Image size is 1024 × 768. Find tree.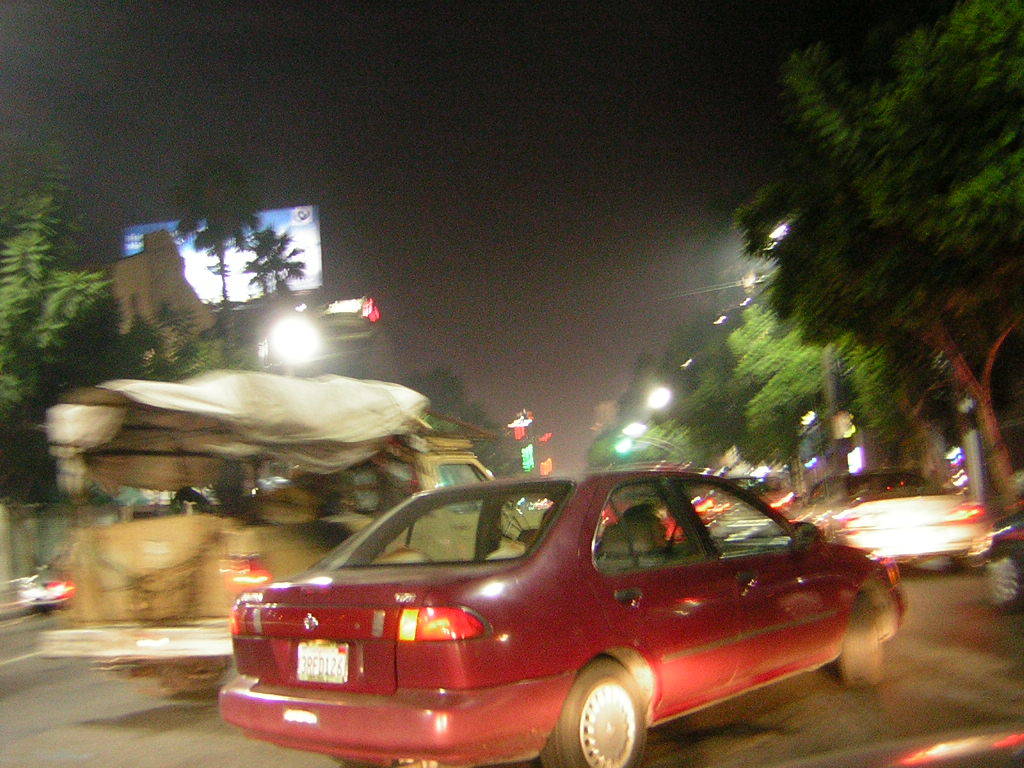
397:369:518:476.
